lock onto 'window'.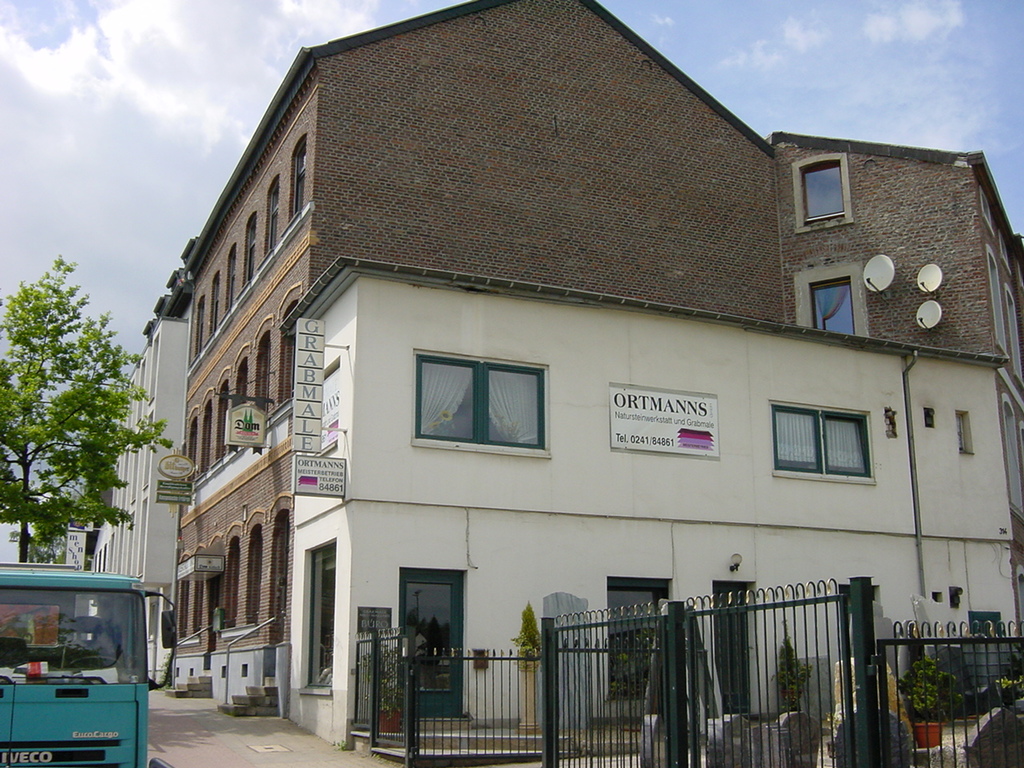
Locked: box=[606, 578, 674, 701].
